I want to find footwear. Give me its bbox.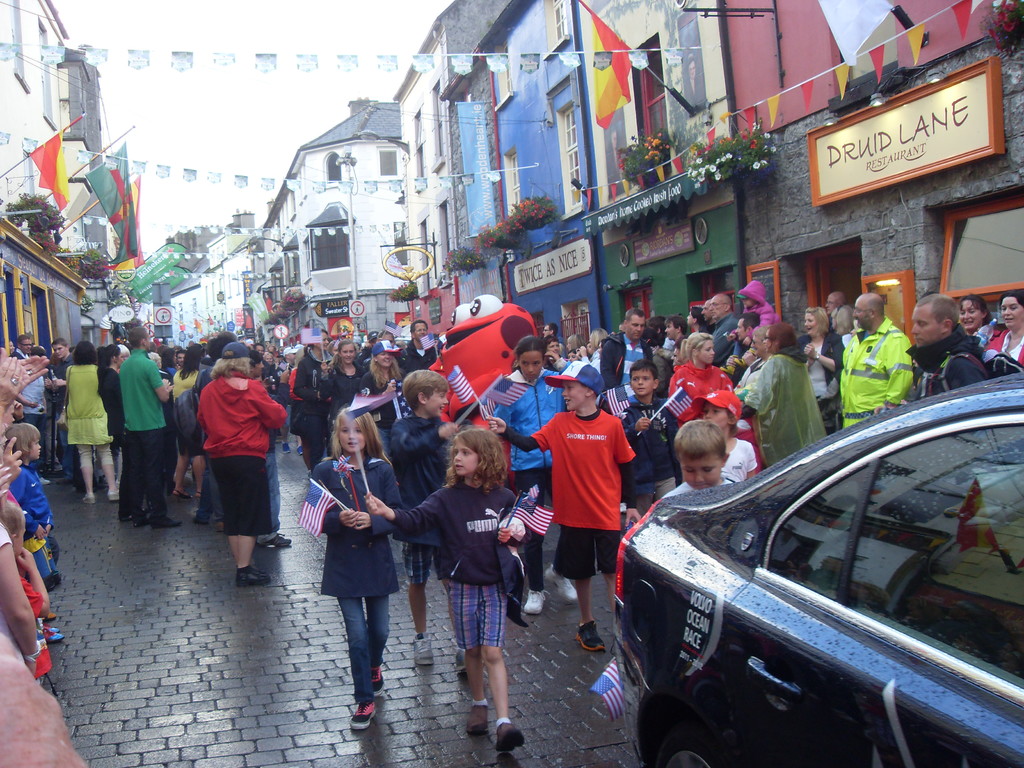
(280, 442, 291, 456).
